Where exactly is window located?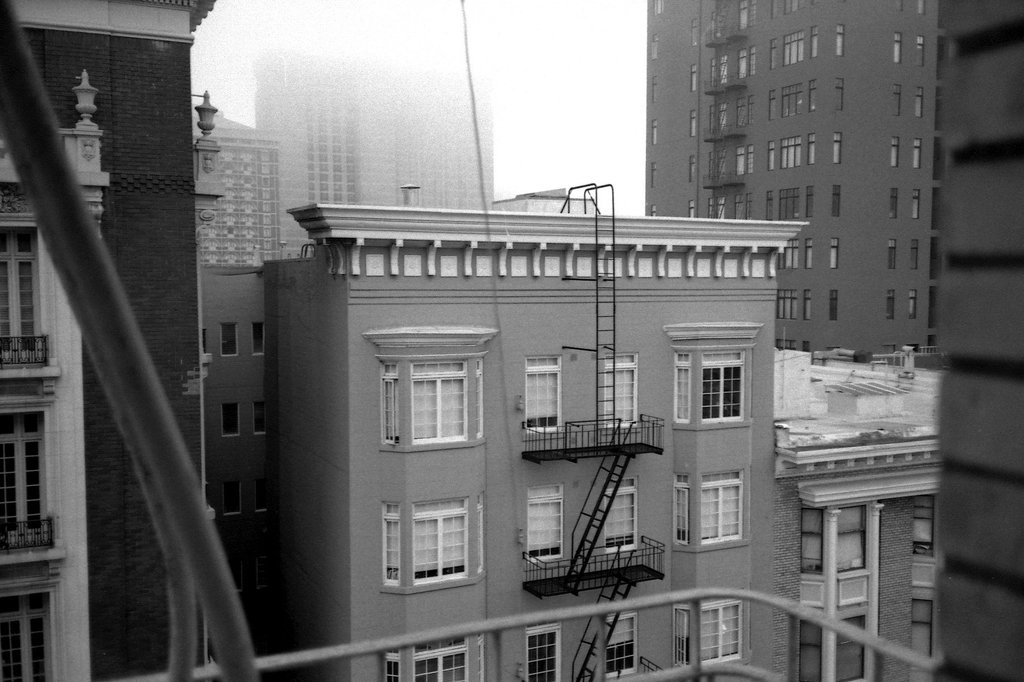
Its bounding box is BBox(603, 345, 643, 425).
